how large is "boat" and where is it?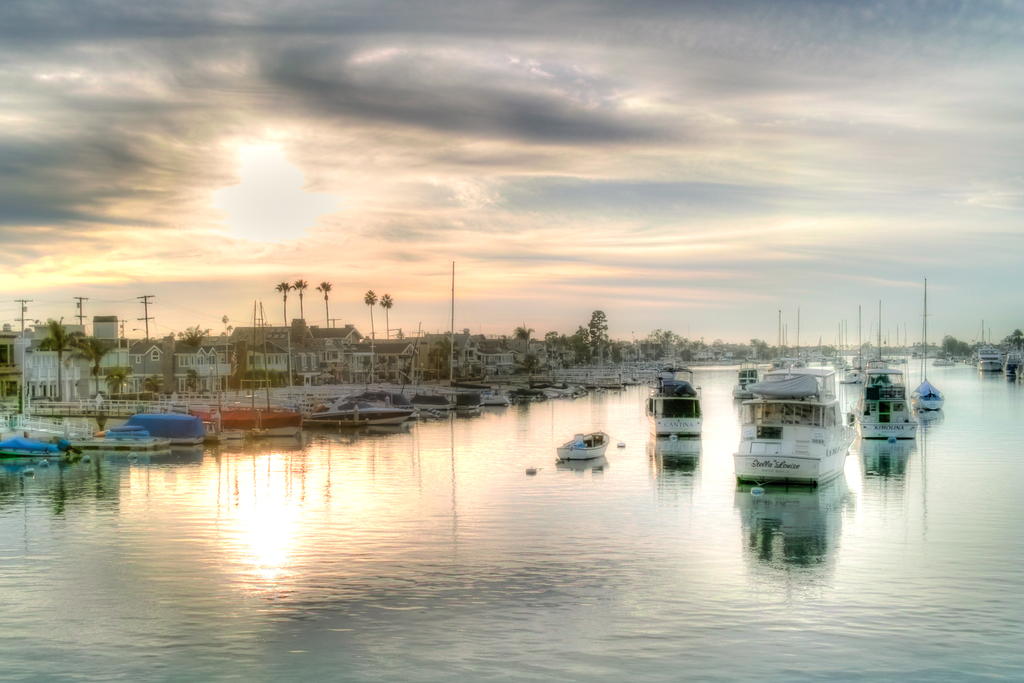
Bounding box: bbox(729, 351, 769, 398).
